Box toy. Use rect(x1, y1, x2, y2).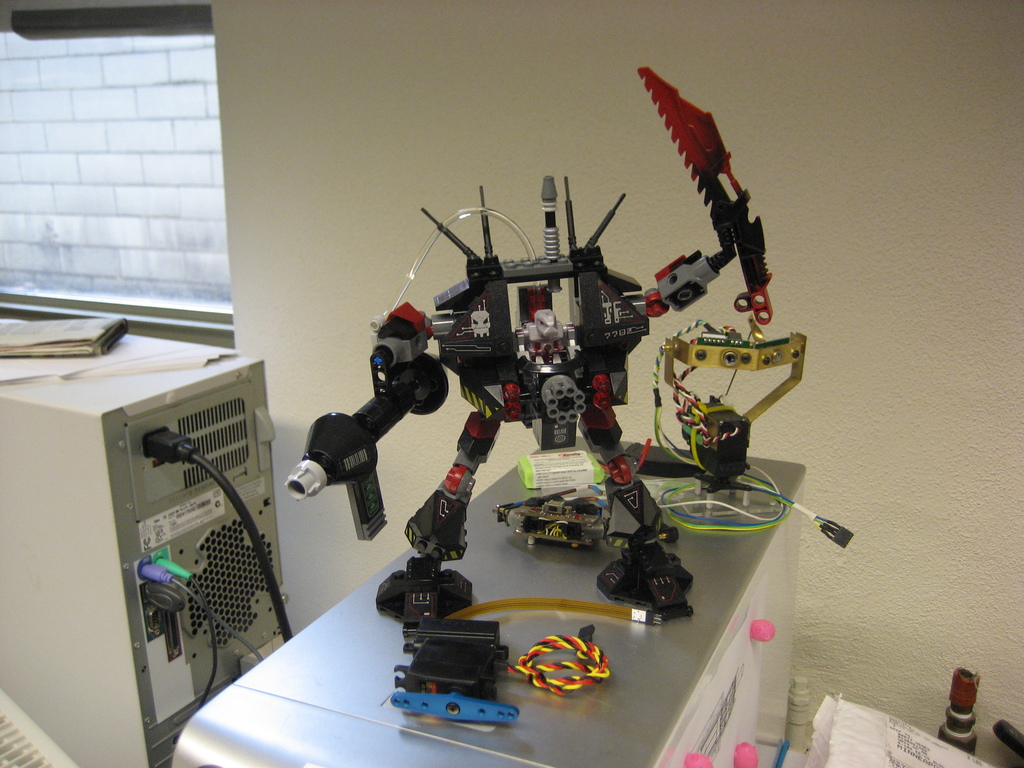
rect(649, 318, 857, 551).
